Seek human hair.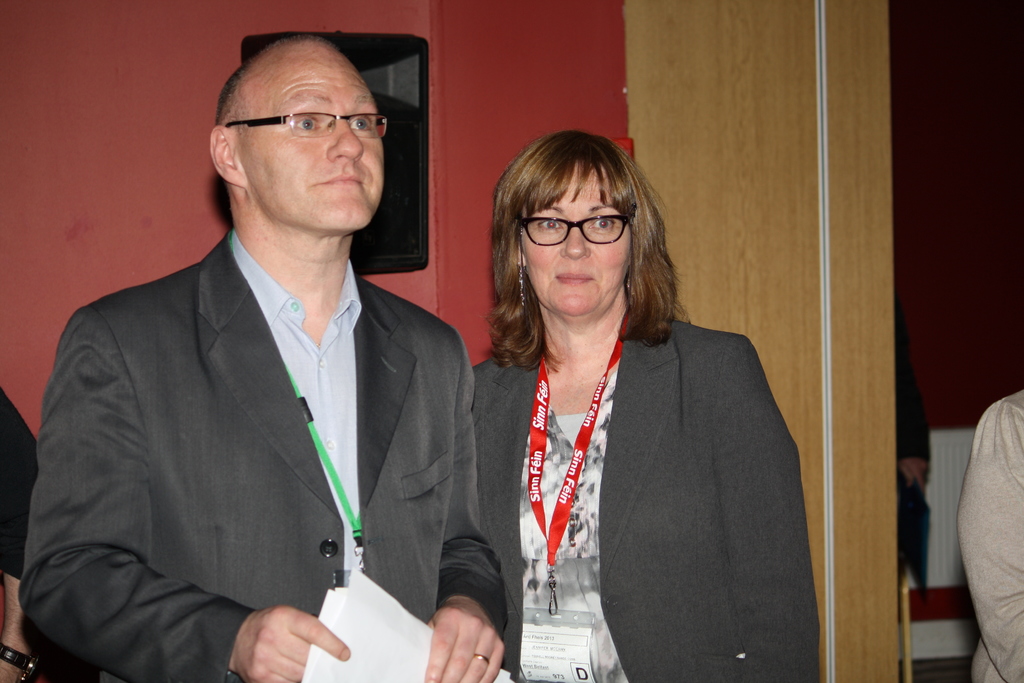
479,123,666,325.
